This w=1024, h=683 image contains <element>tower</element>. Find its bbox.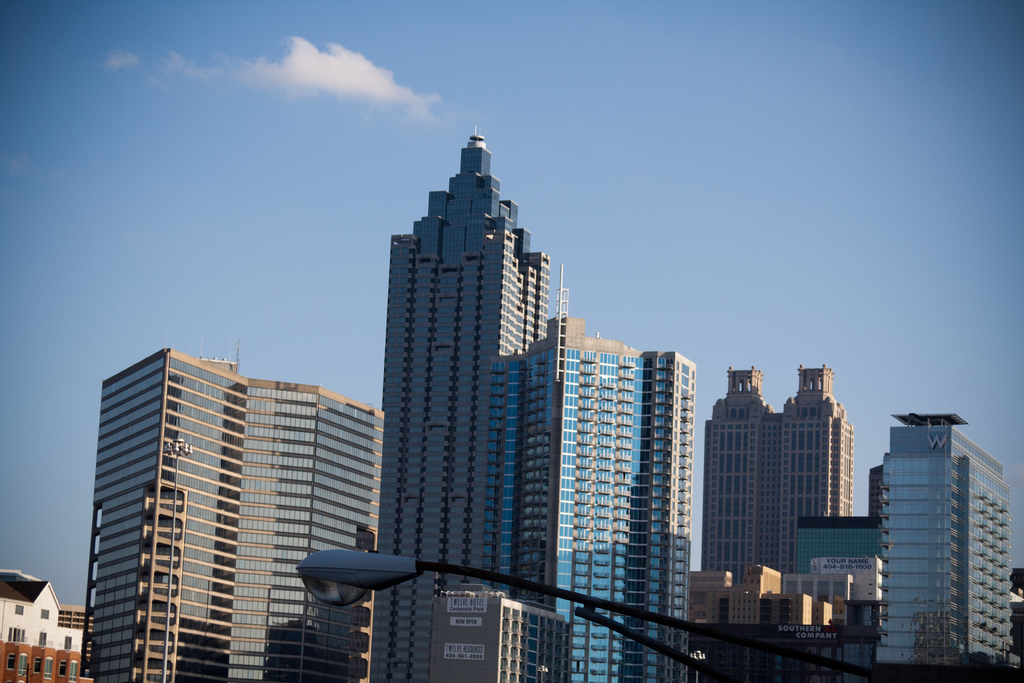
529:329:700:682.
